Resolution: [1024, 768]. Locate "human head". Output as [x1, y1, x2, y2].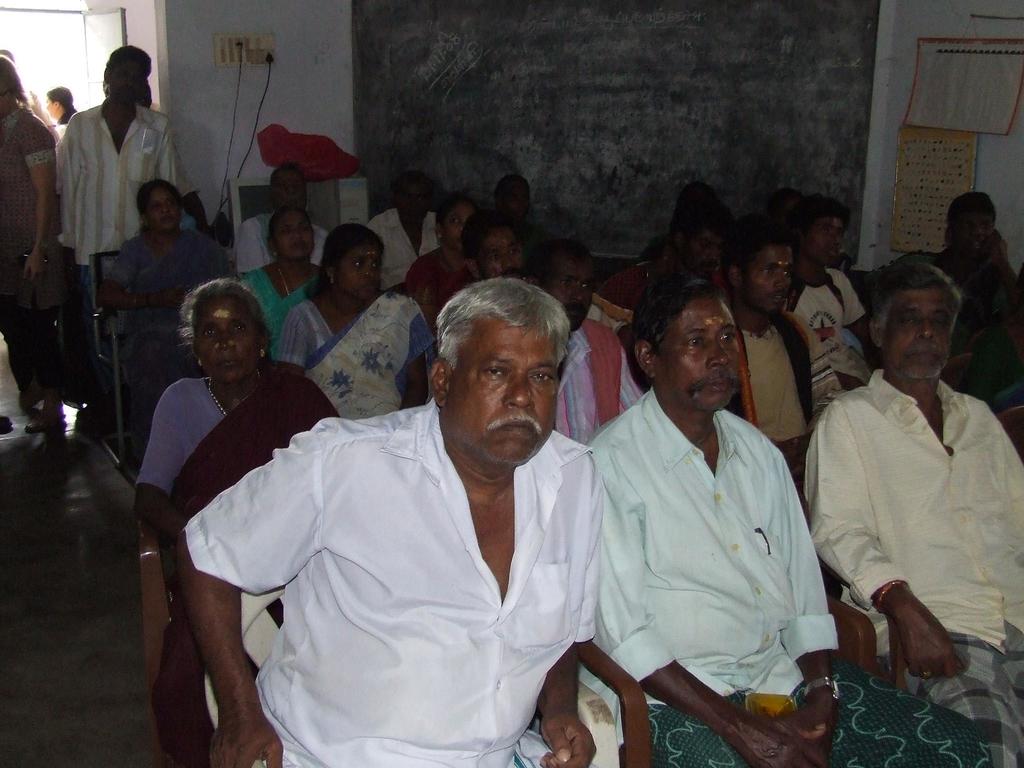
[633, 269, 743, 409].
